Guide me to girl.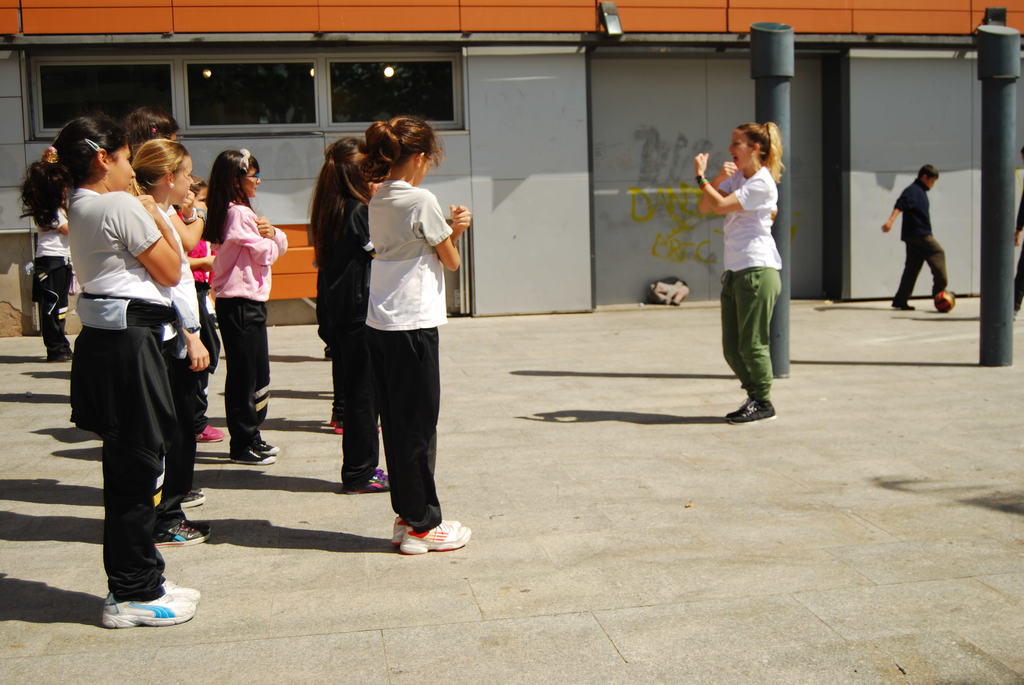
Guidance: 203:148:289:464.
